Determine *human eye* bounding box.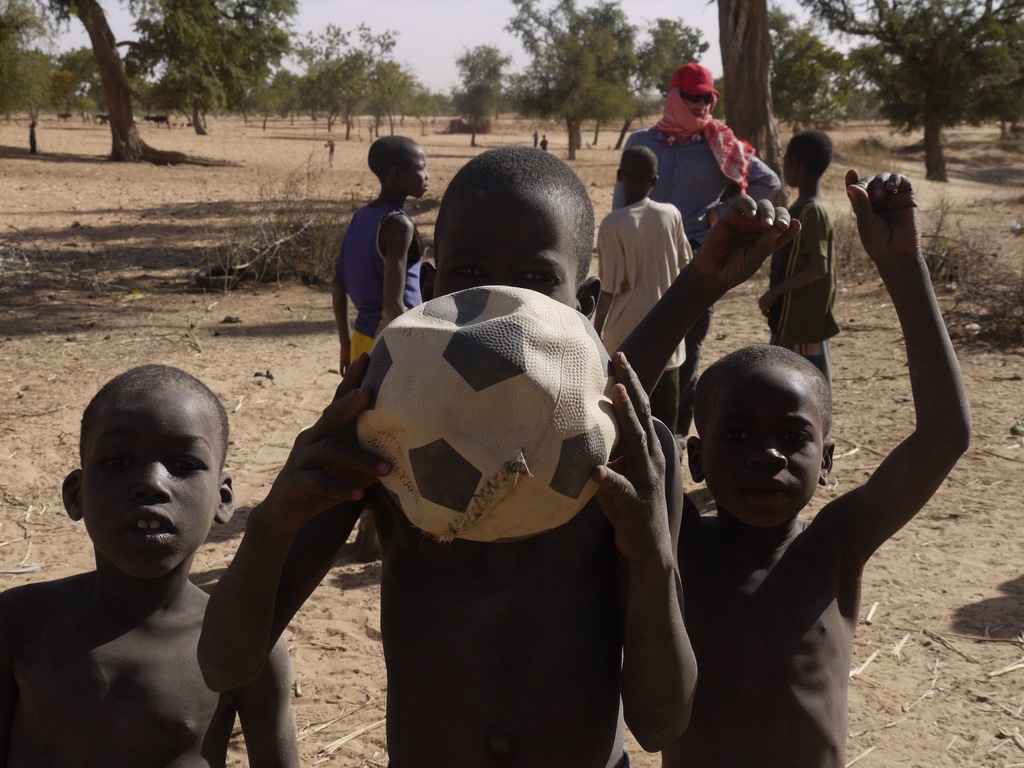
Determined: [102, 451, 134, 479].
